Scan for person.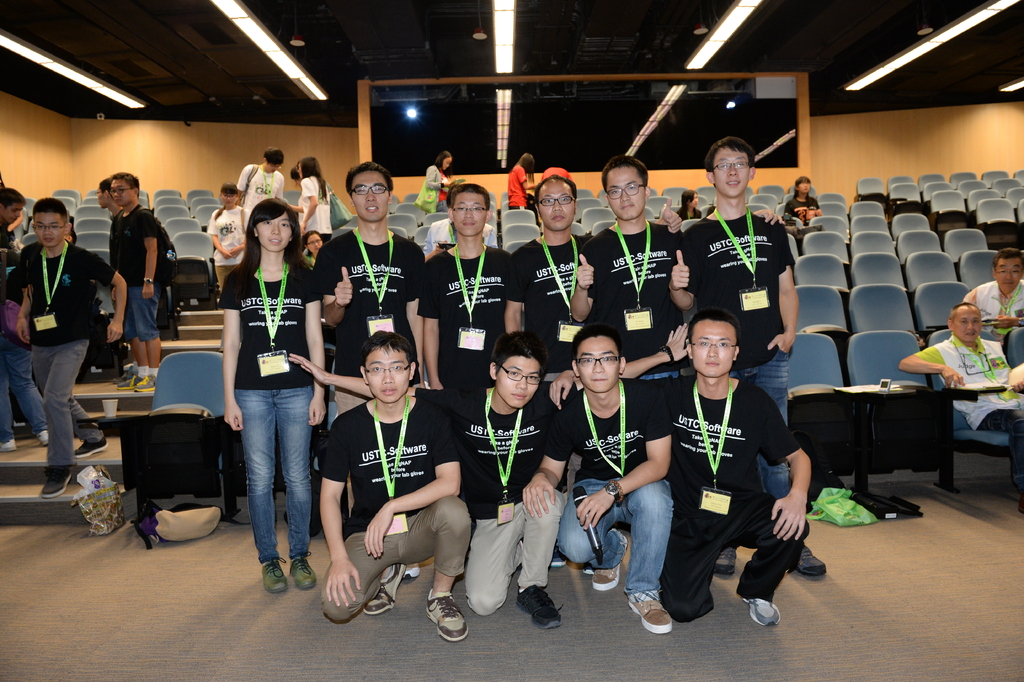
Scan result: x1=216, y1=195, x2=329, y2=599.
